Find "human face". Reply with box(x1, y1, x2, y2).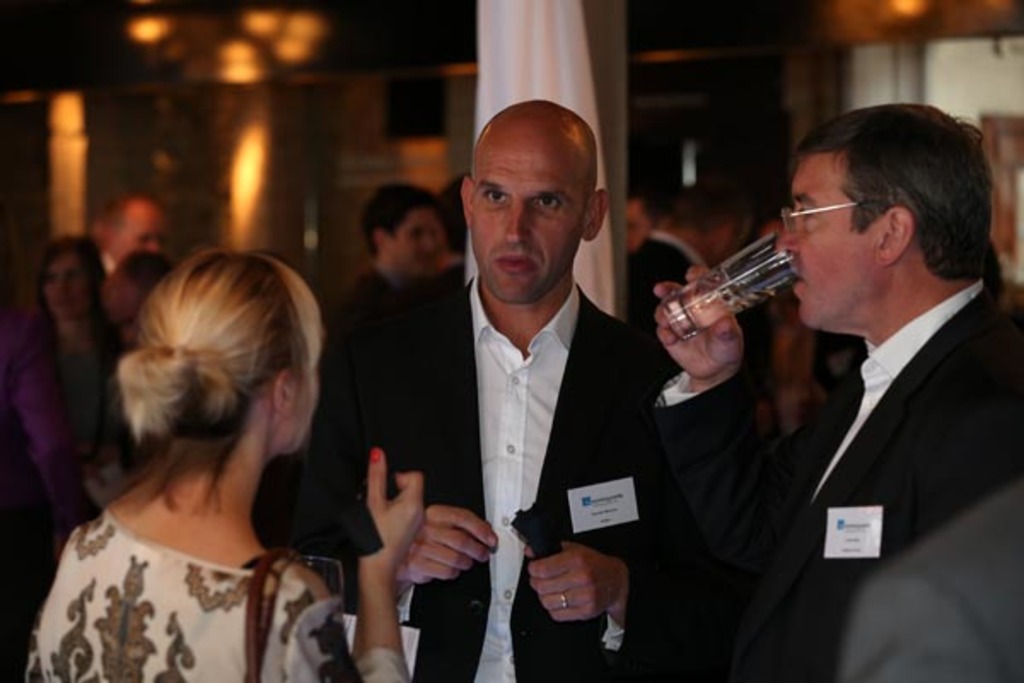
box(623, 205, 645, 248).
